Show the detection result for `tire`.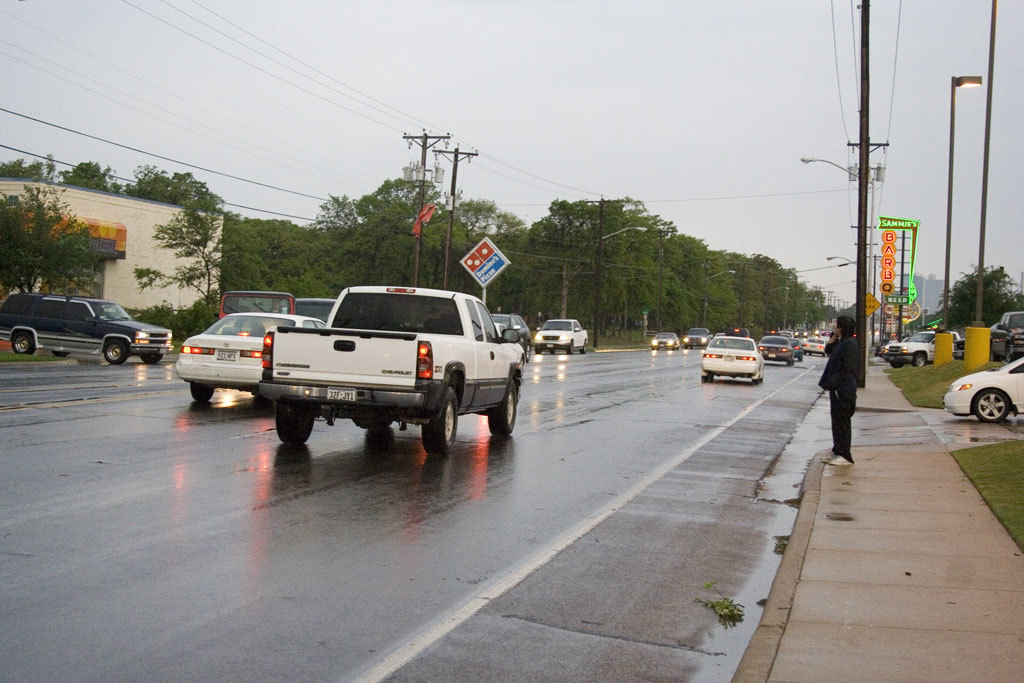
[left=140, top=354, right=162, bottom=362].
